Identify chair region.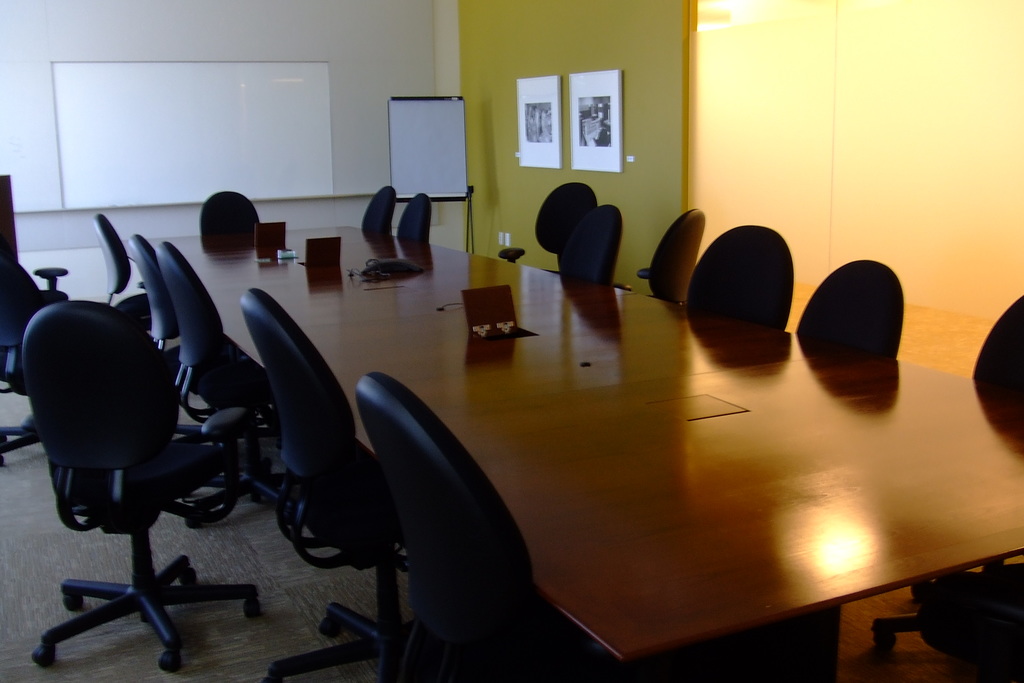
Region: (x1=612, y1=204, x2=708, y2=309).
